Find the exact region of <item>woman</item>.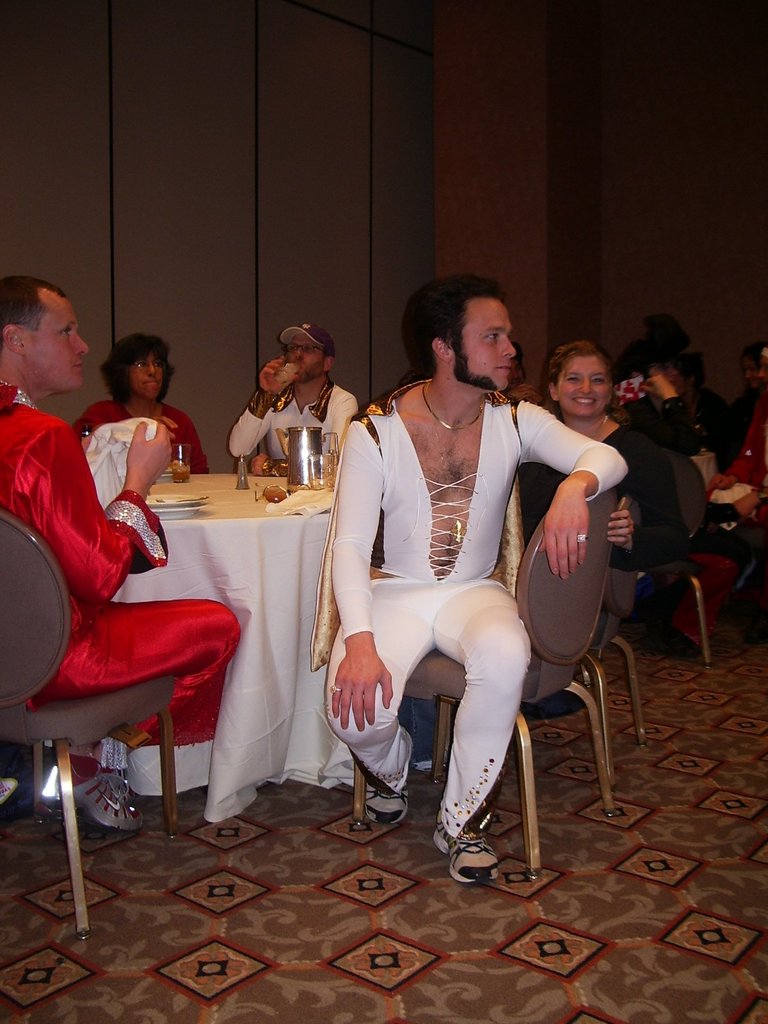
Exact region: BBox(71, 330, 227, 483).
